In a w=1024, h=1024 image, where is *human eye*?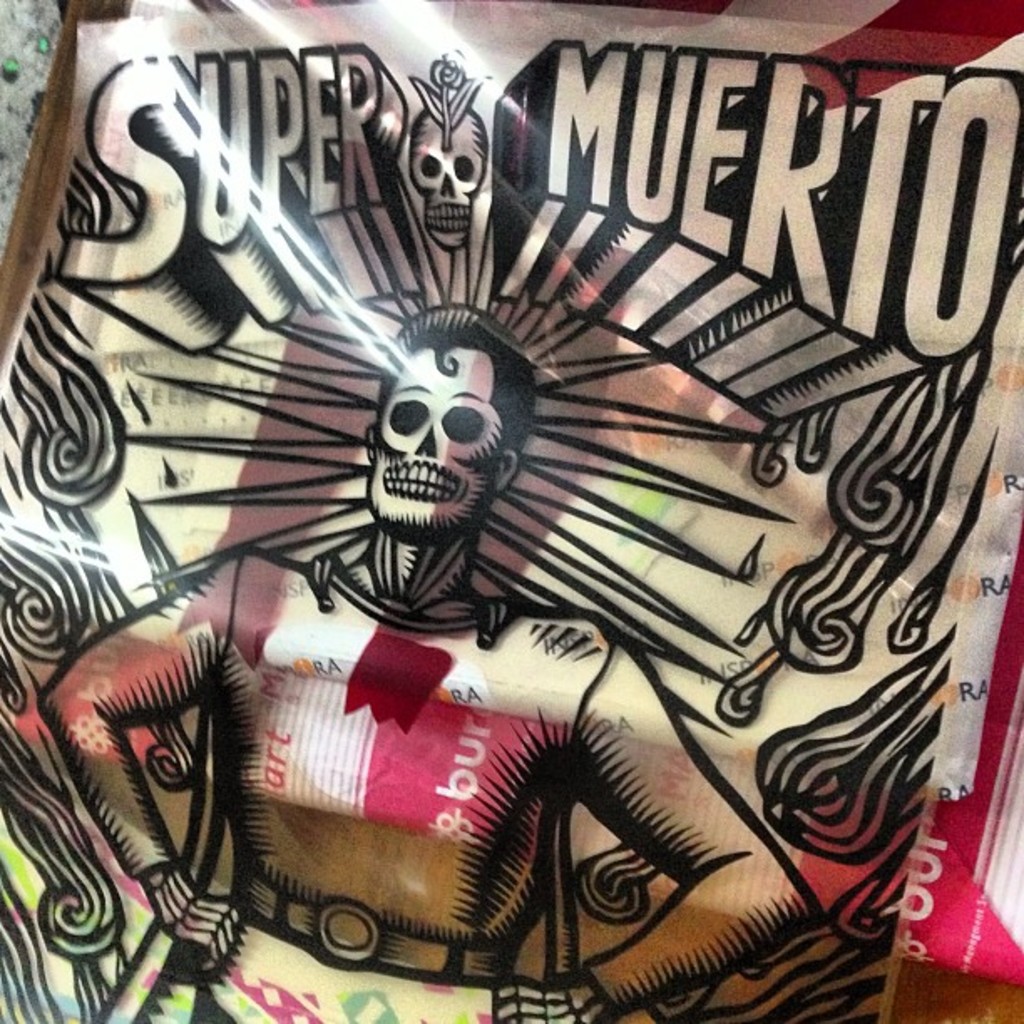
{"x1": 435, "y1": 402, "x2": 487, "y2": 448}.
